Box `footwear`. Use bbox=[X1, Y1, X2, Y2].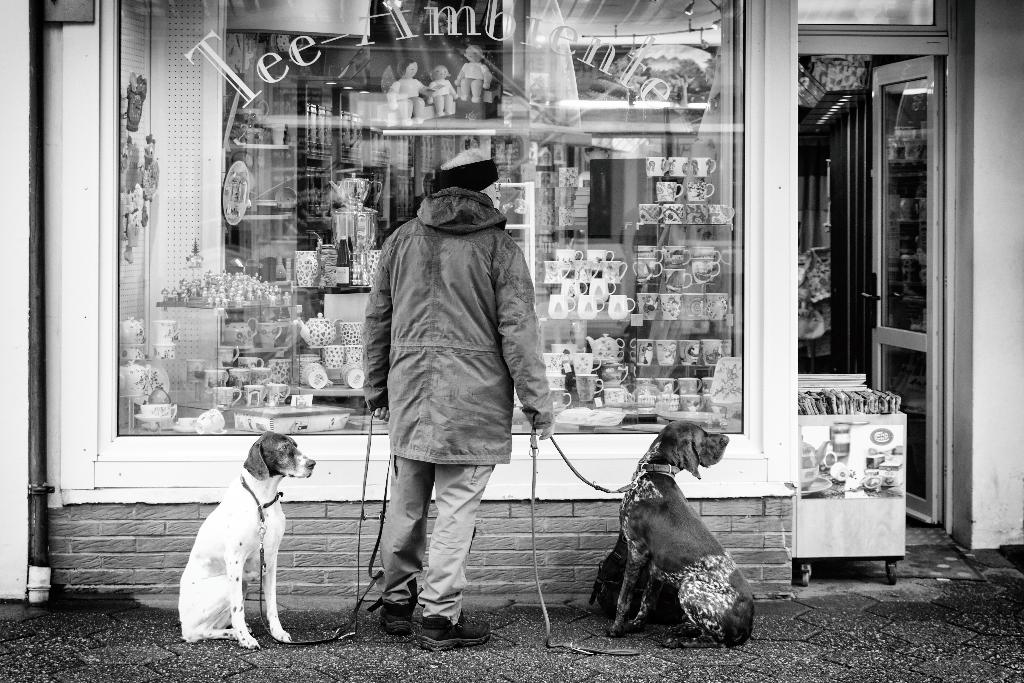
bbox=[395, 588, 472, 650].
